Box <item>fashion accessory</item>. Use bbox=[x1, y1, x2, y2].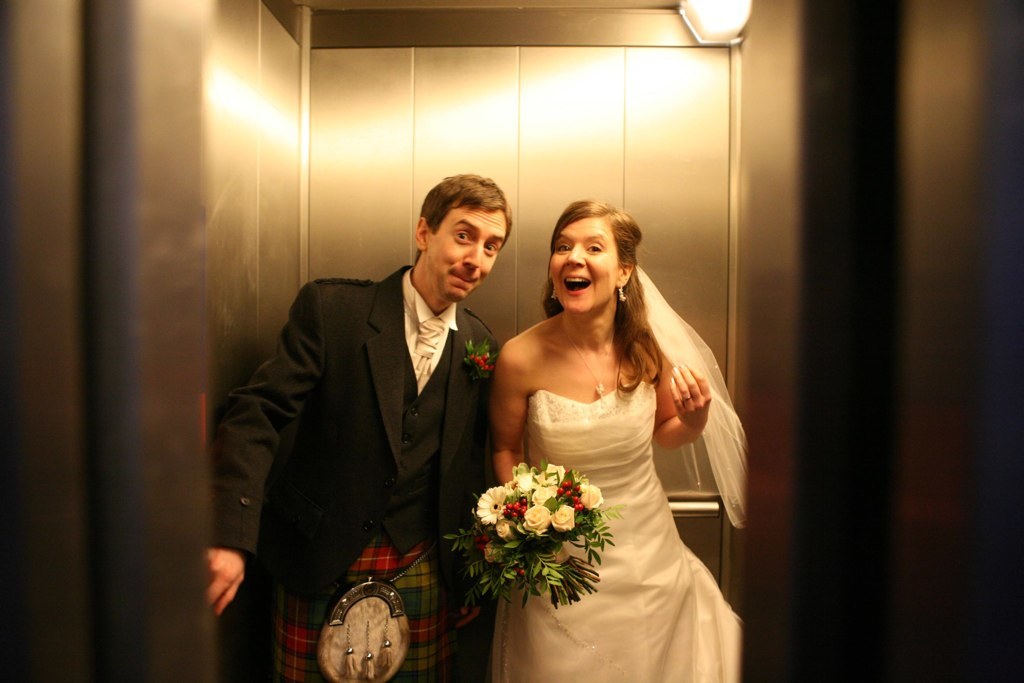
bbox=[564, 320, 616, 398].
